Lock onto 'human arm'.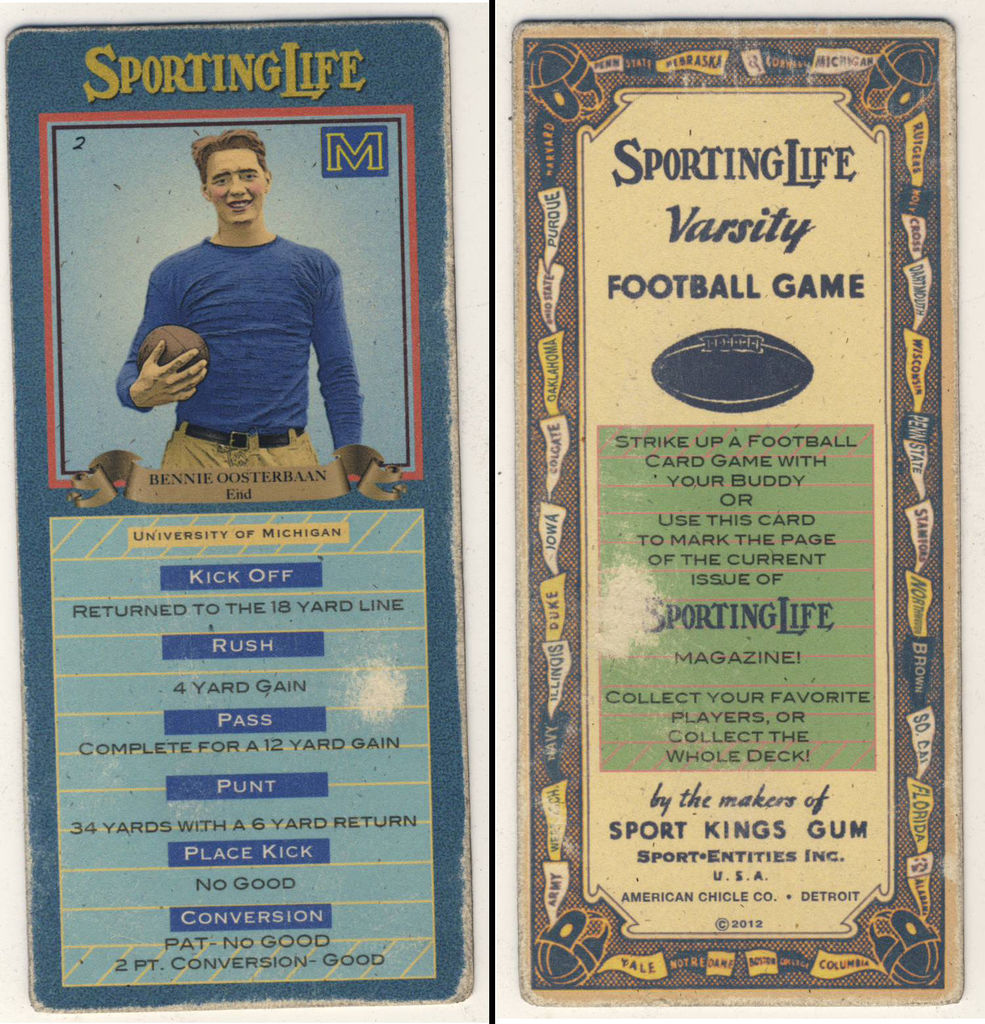
Locked: (left=311, top=257, right=398, bottom=465).
